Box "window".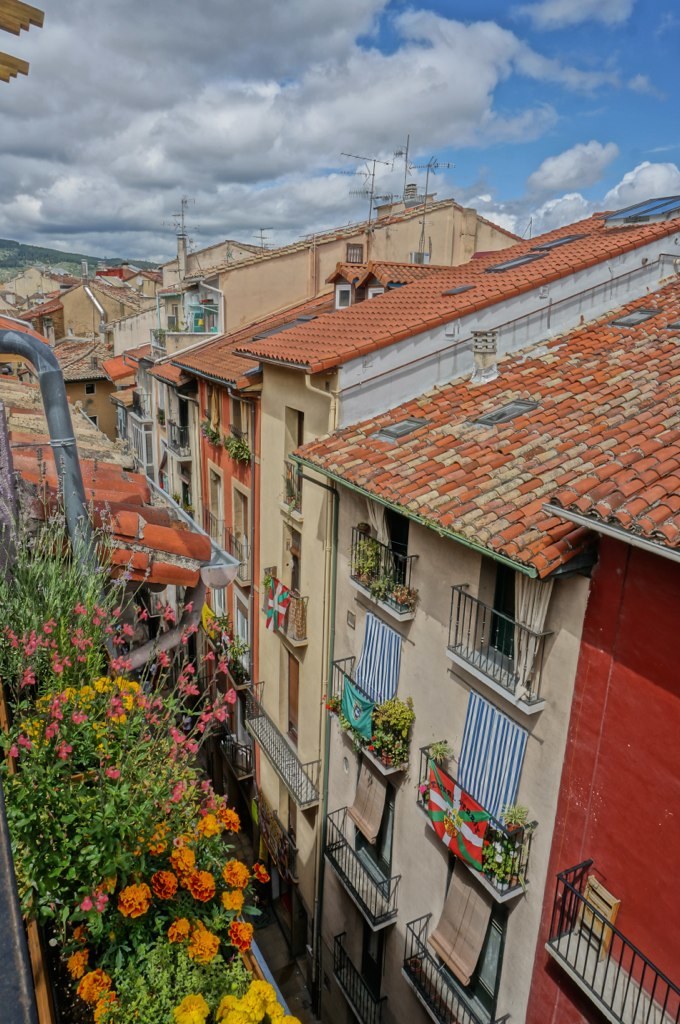
<region>205, 458, 223, 554</region>.
